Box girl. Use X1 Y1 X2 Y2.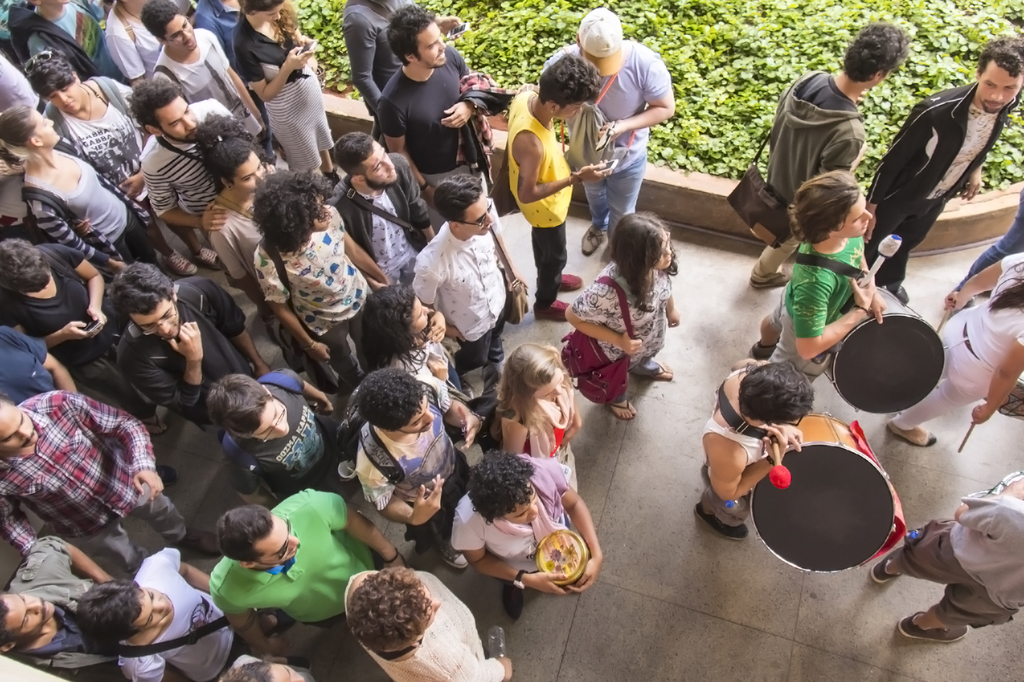
566 213 677 418.
